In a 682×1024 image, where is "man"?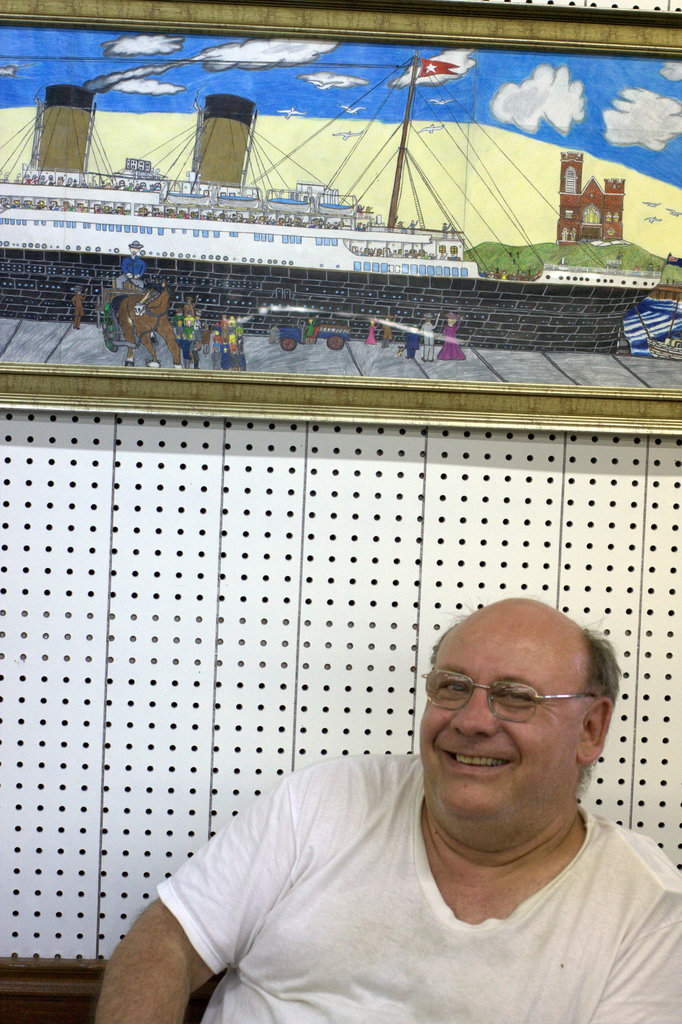
select_region(92, 604, 681, 1008).
